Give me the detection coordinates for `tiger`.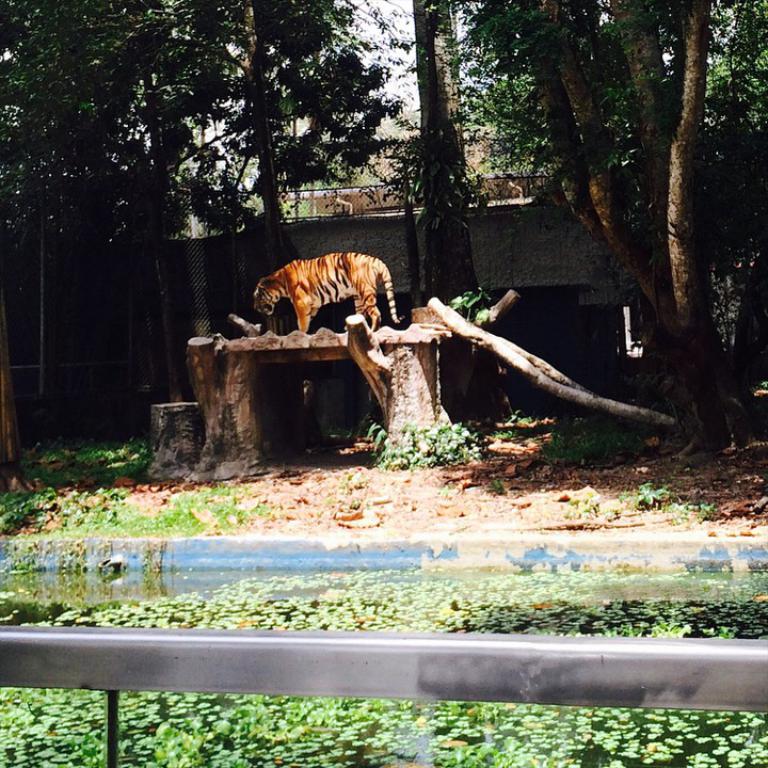
[left=254, top=253, right=403, bottom=332].
